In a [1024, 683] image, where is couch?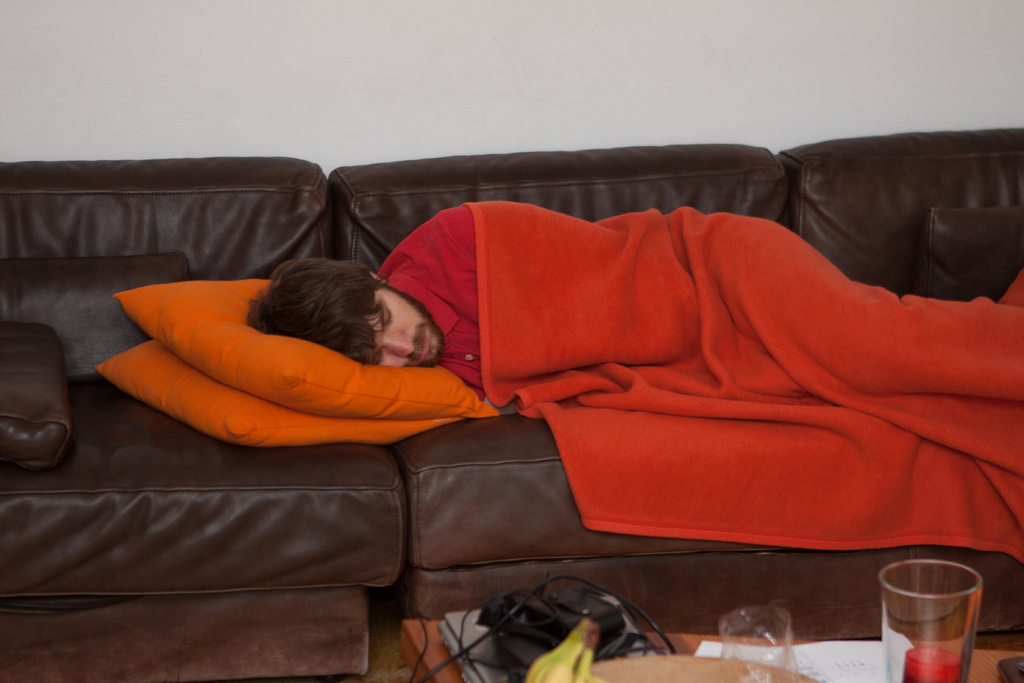
(left=0, top=131, right=1023, bottom=682).
